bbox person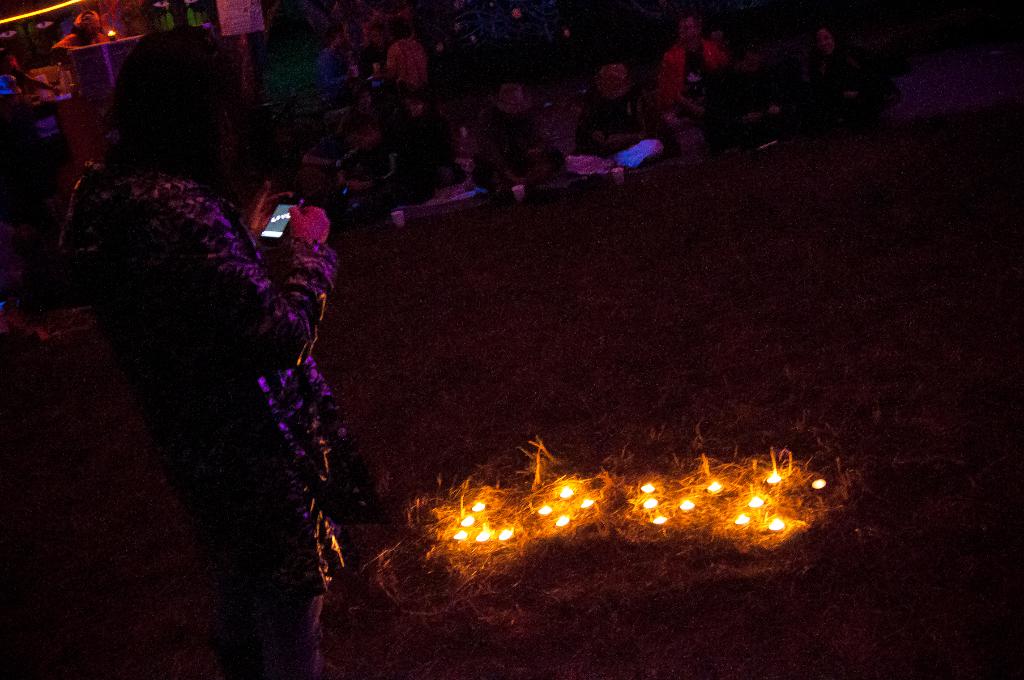
801/26/896/123
